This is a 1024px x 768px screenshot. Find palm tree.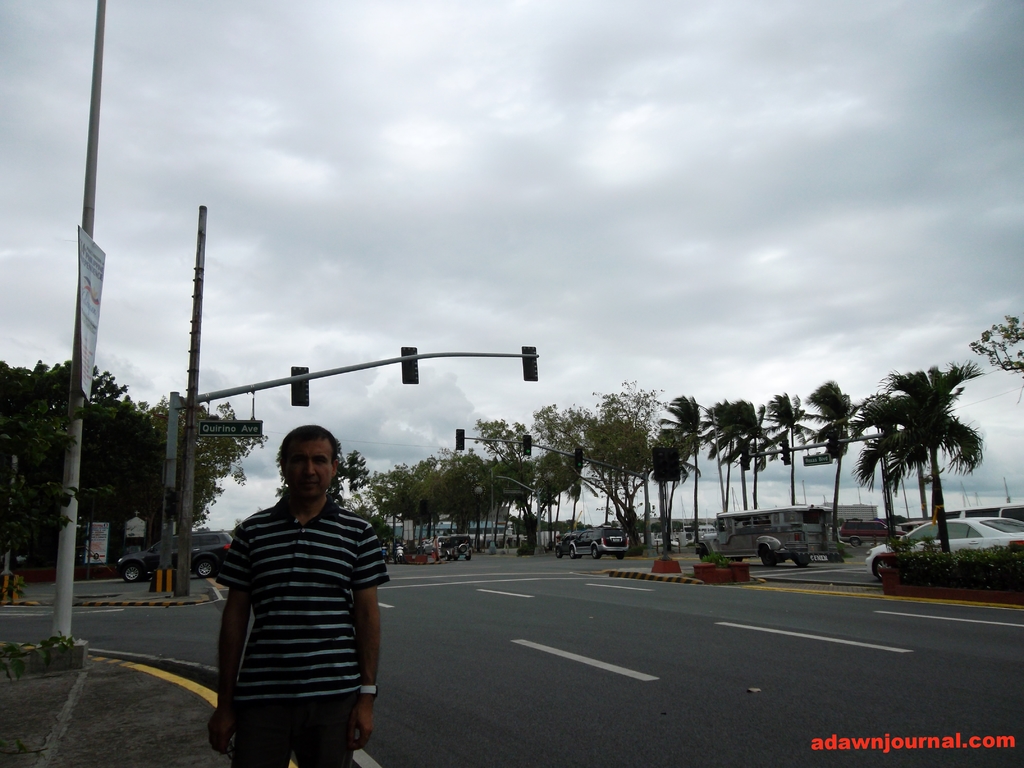
Bounding box: (x1=403, y1=451, x2=456, y2=547).
